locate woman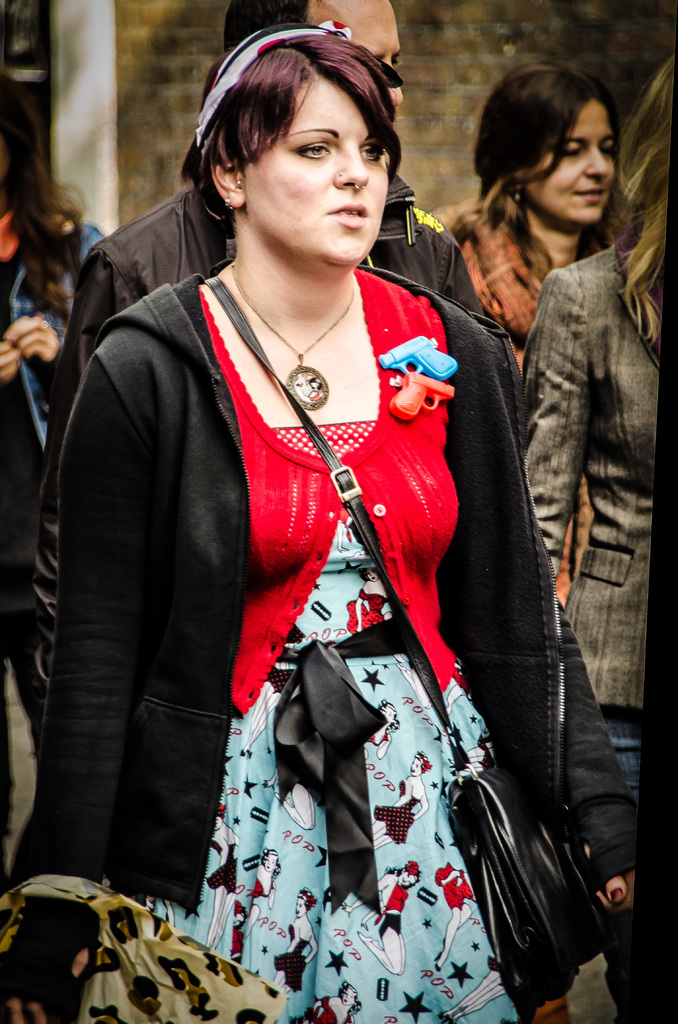
bbox=(0, 27, 632, 1023)
